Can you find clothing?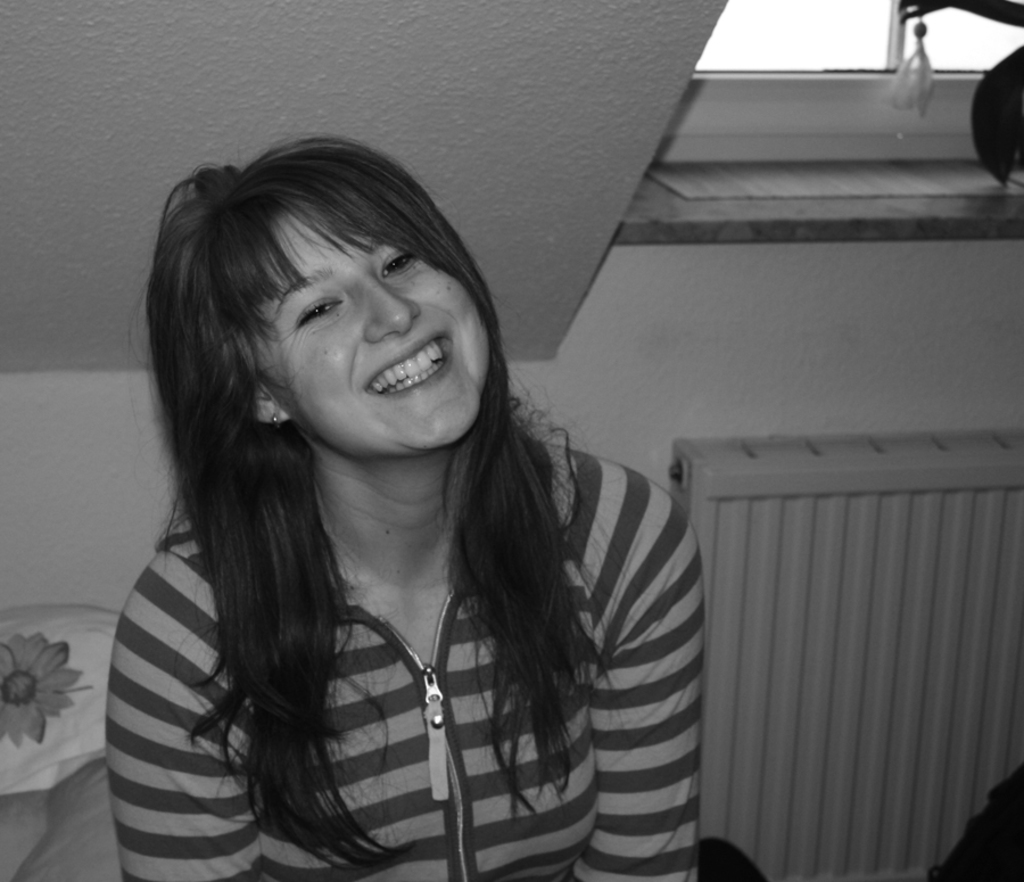
Yes, bounding box: <region>104, 442, 716, 881</region>.
